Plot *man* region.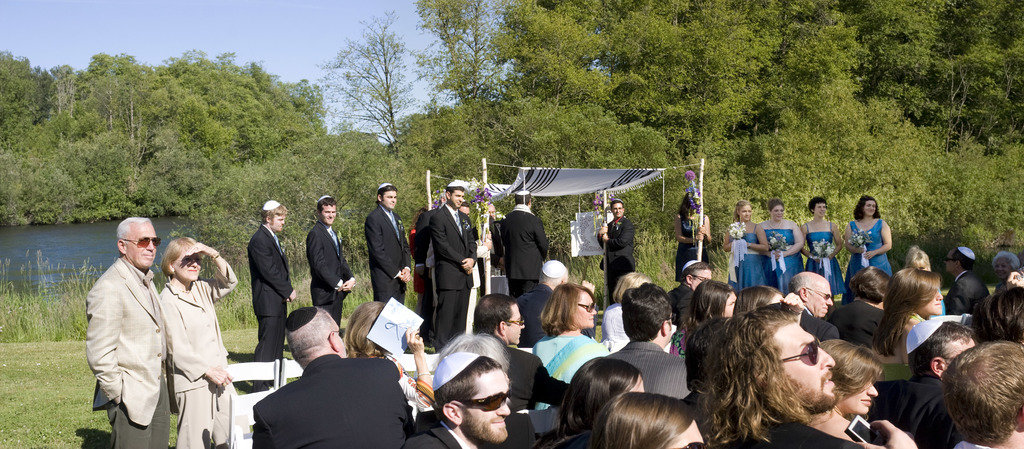
Plotted at BBox(469, 288, 552, 409).
